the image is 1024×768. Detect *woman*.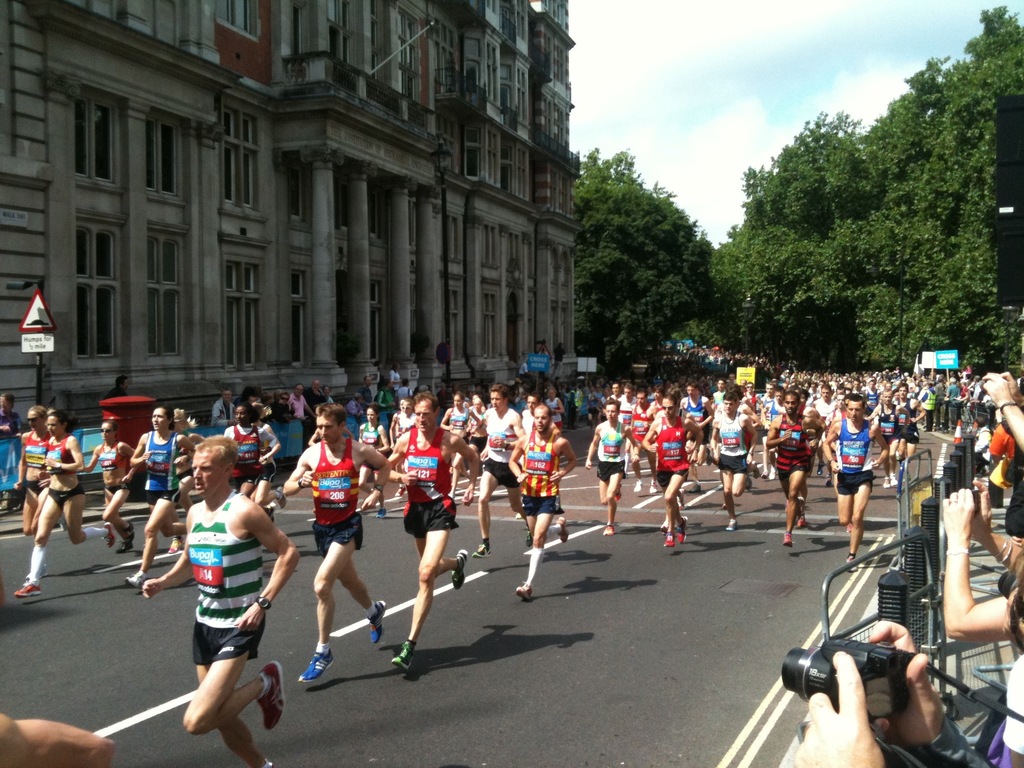
Detection: <region>545, 387, 570, 430</region>.
